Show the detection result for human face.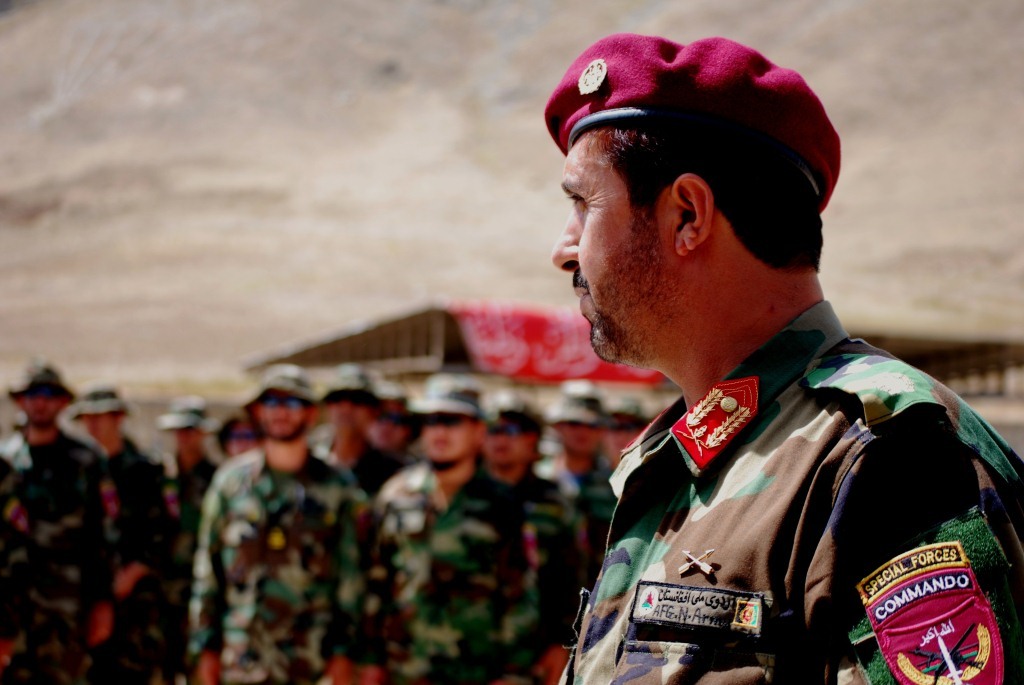
319,389,376,436.
